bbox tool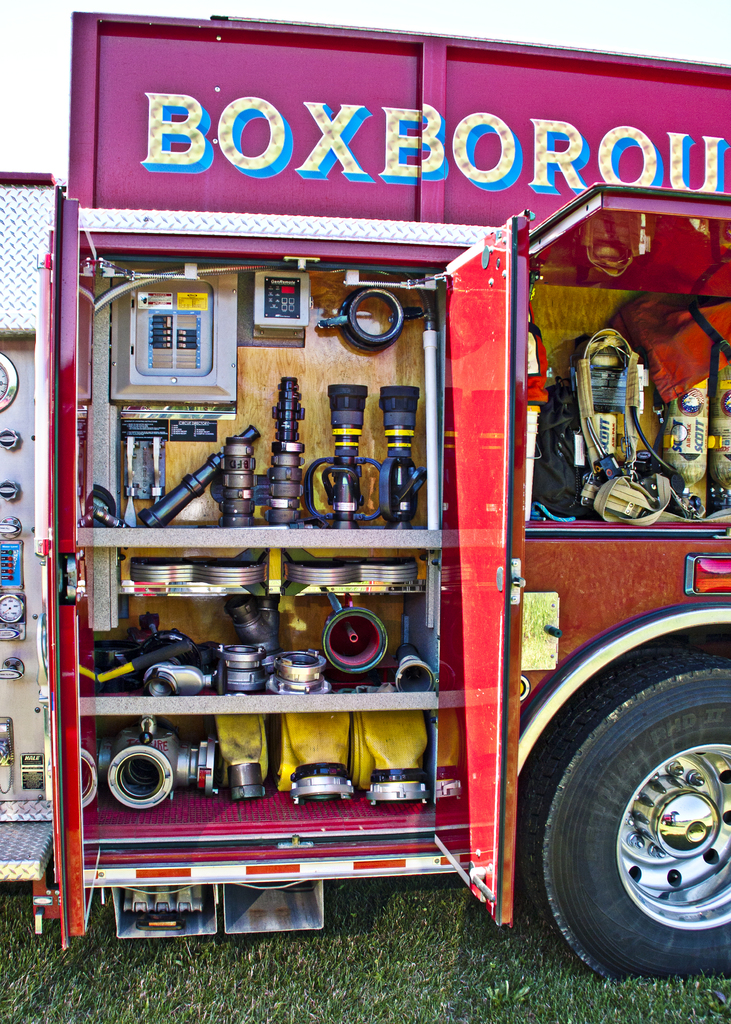
x1=130 y1=538 x2=266 y2=601
